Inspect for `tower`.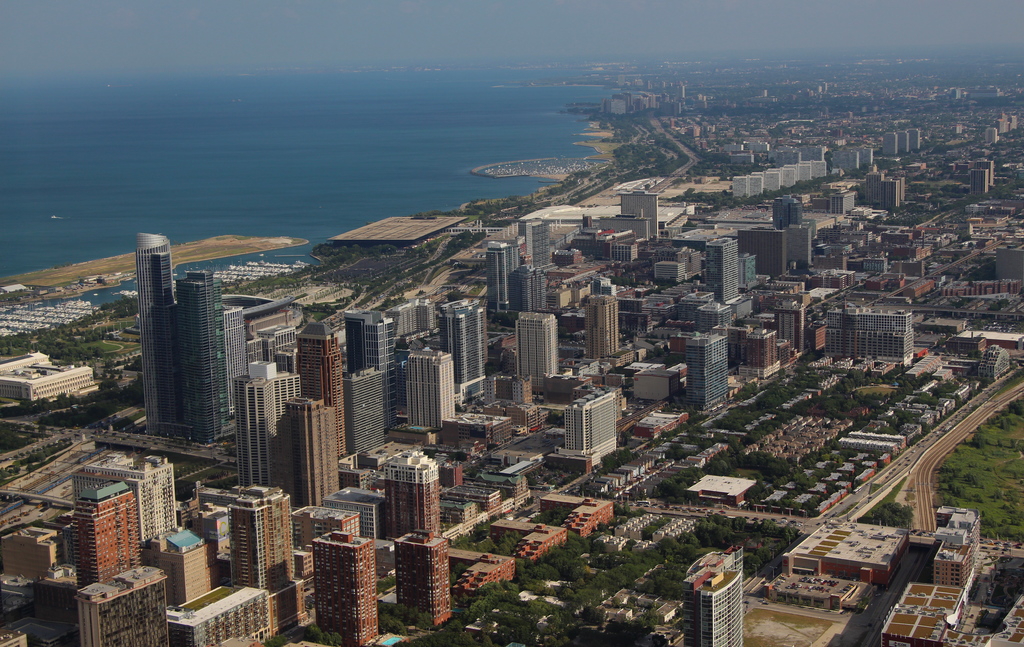
Inspection: x1=707, y1=234, x2=740, y2=306.
